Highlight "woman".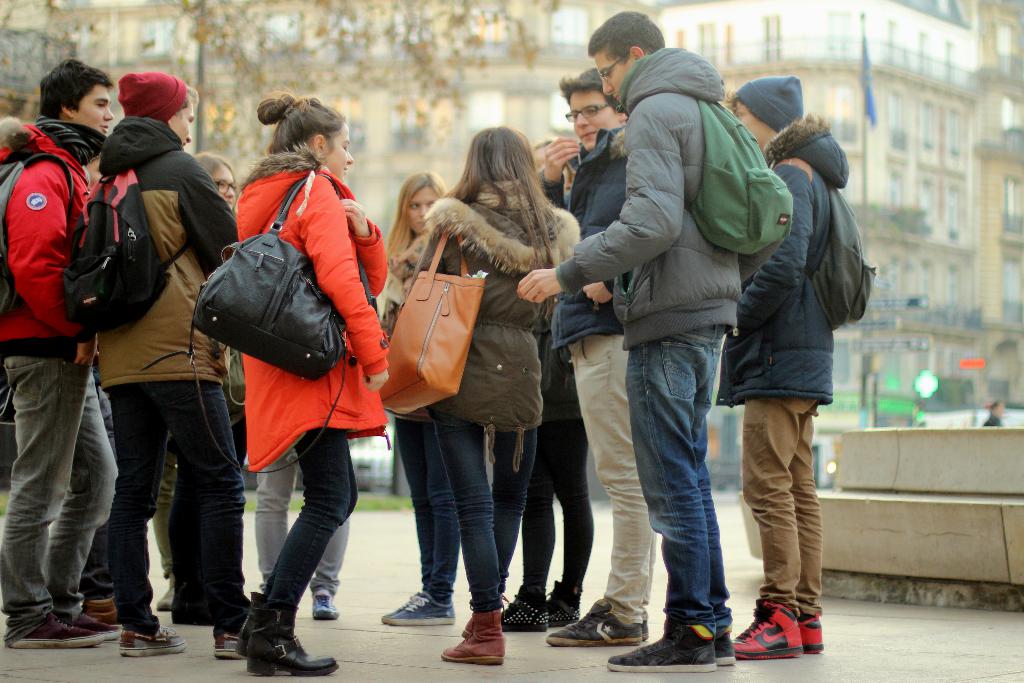
Highlighted region: pyautogui.locateOnScreen(383, 173, 467, 632).
